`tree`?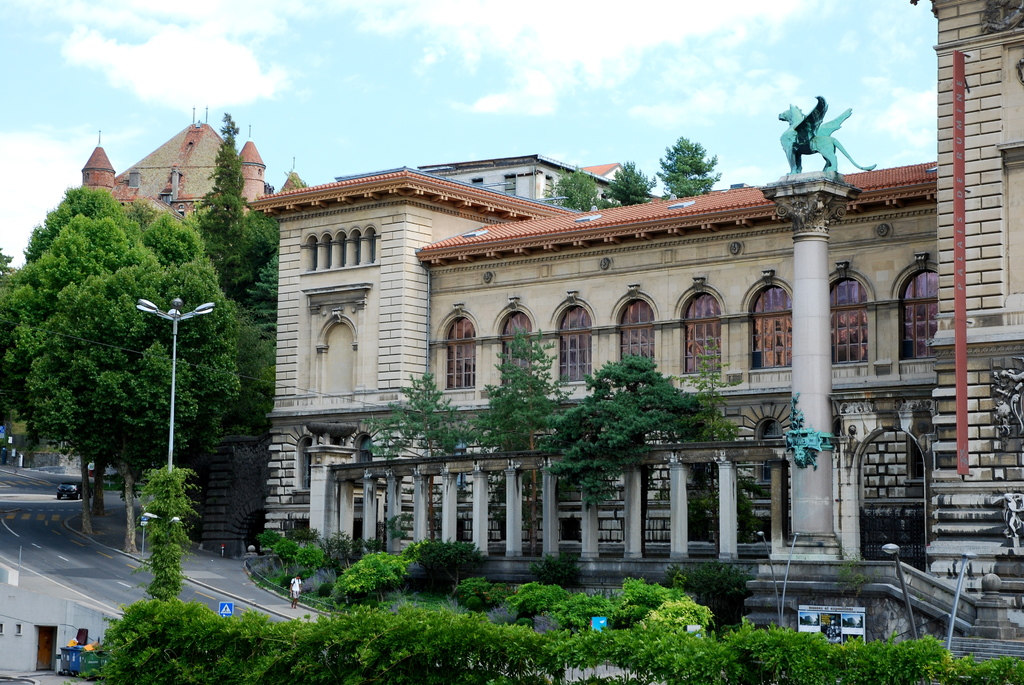
(399, 539, 470, 594)
